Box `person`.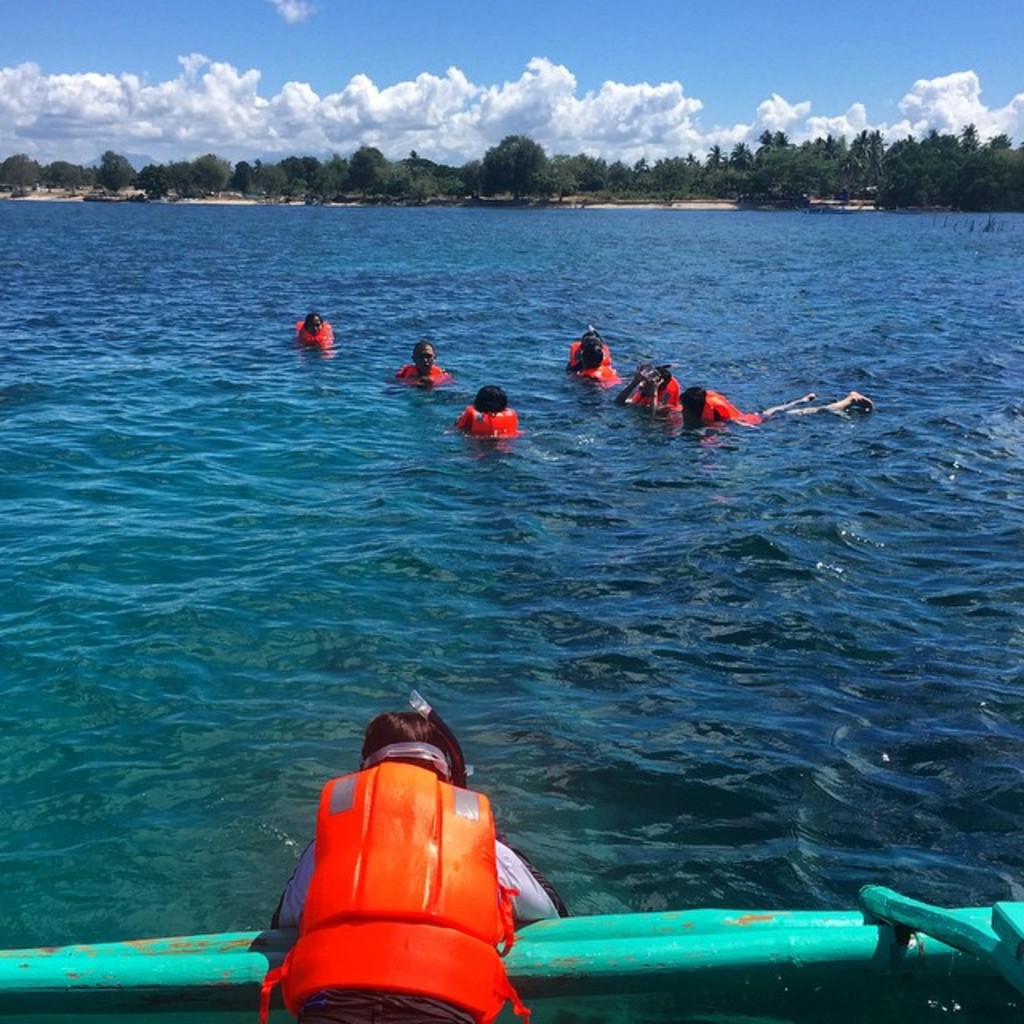
[left=565, top=331, right=621, bottom=384].
